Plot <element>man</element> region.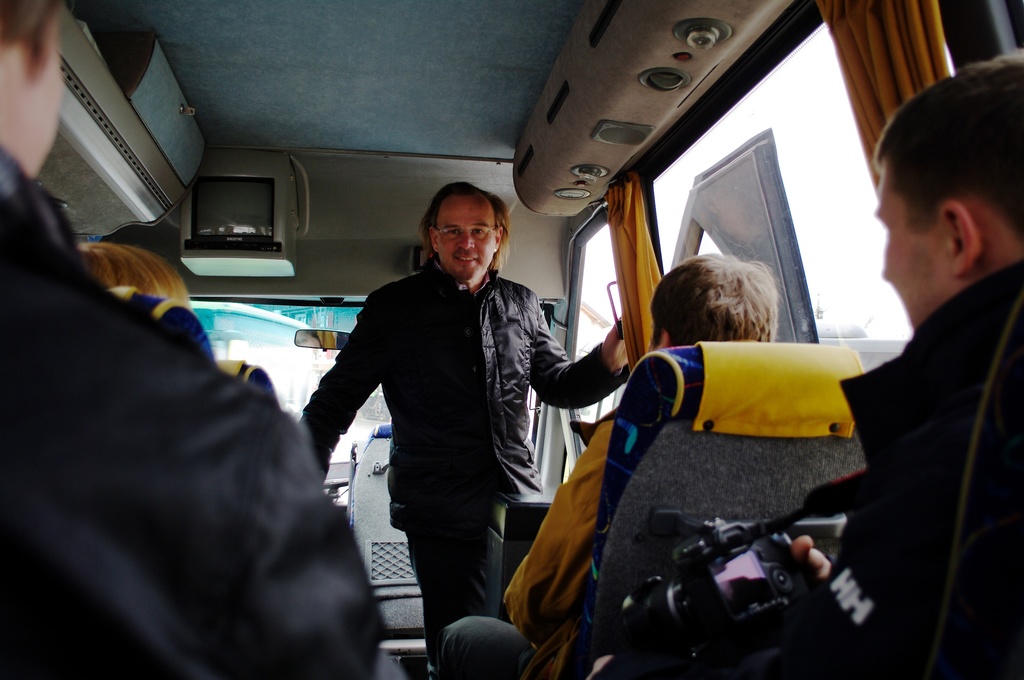
Plotted at l=310, t=183, r=572, b=654.
